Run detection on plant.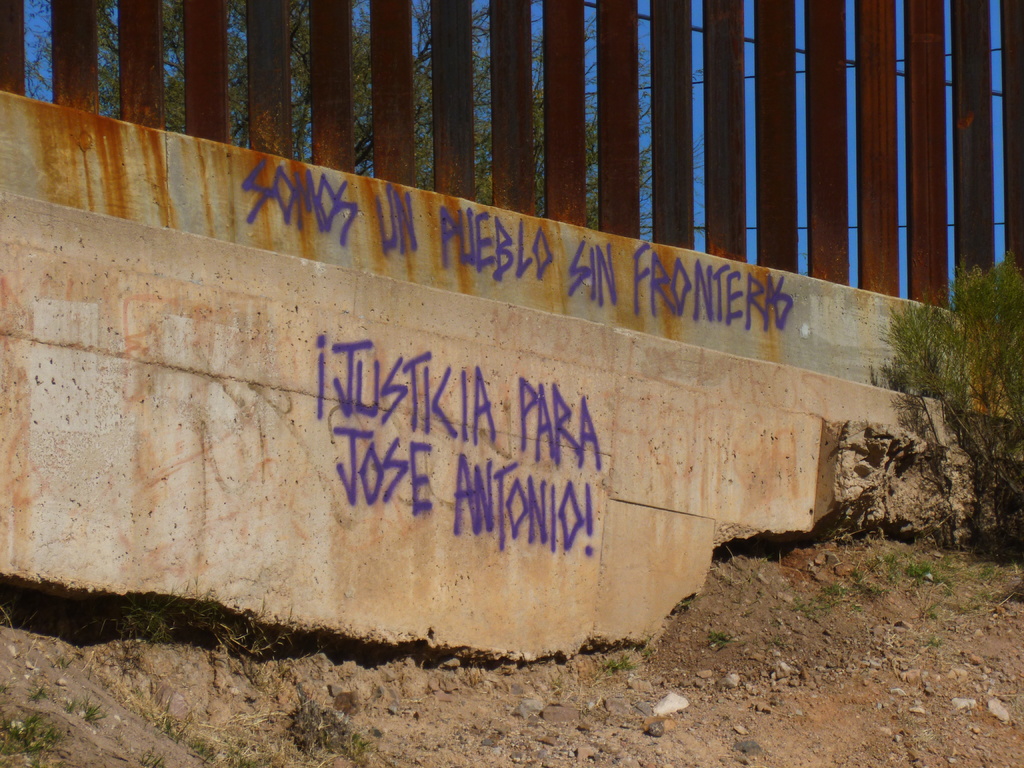
Result: [696, 625, 730, 646].
